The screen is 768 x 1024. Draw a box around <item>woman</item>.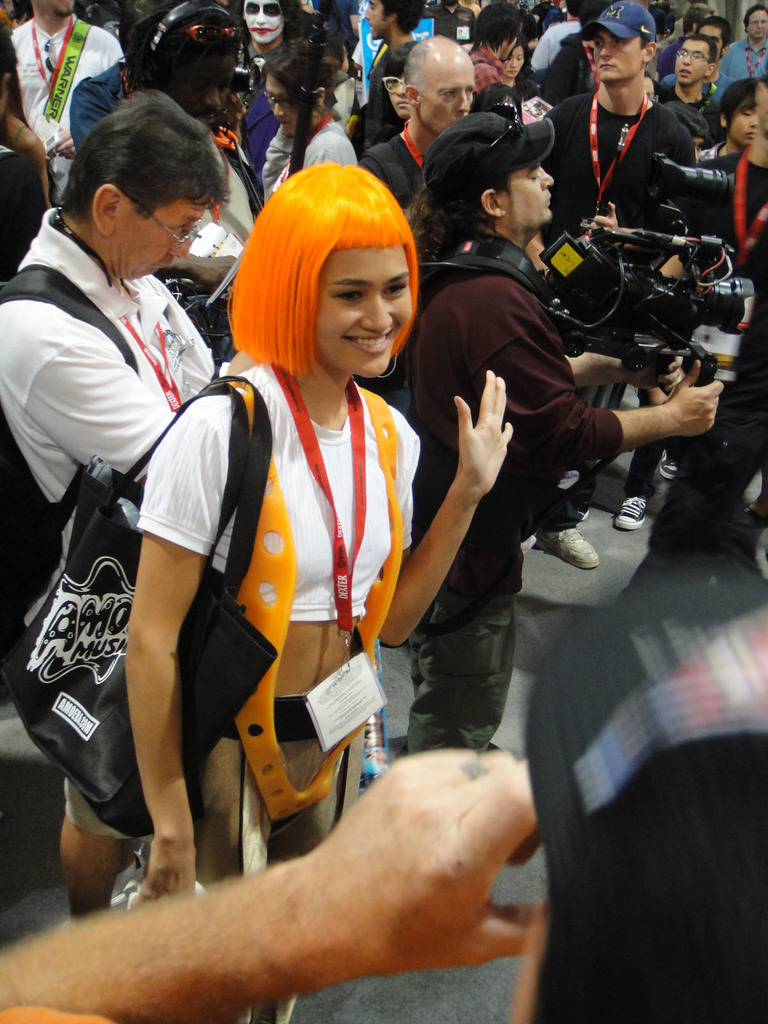
{"x1": 94, "y1": 106, "x2": 485, "y2": 985}.
